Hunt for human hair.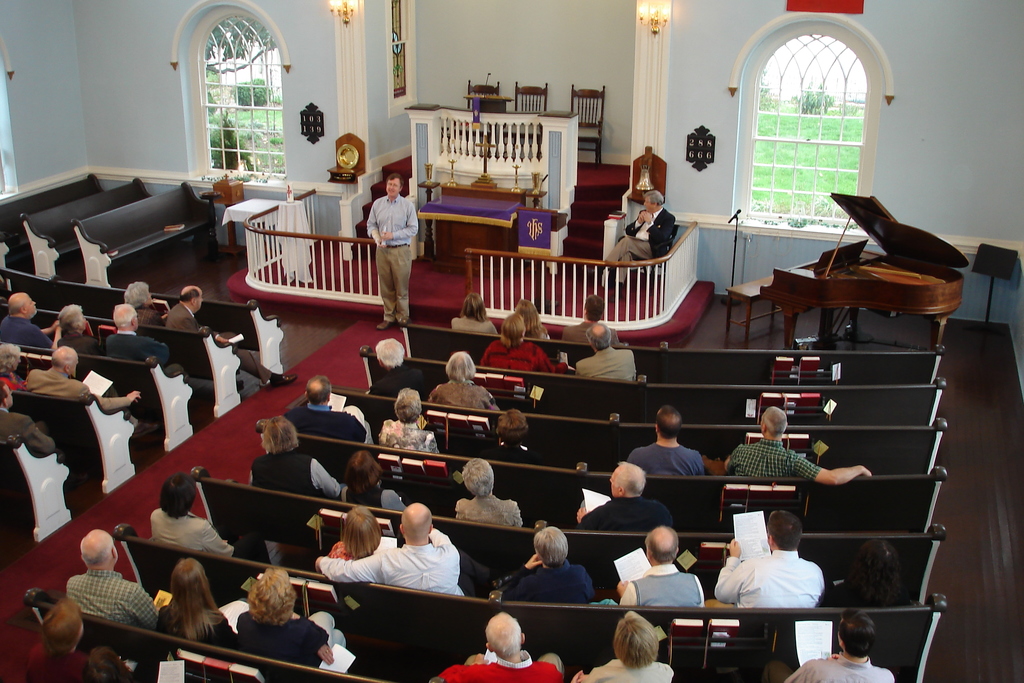
Hunted down at x1=394, y1=386, x2=424, y2=425.
